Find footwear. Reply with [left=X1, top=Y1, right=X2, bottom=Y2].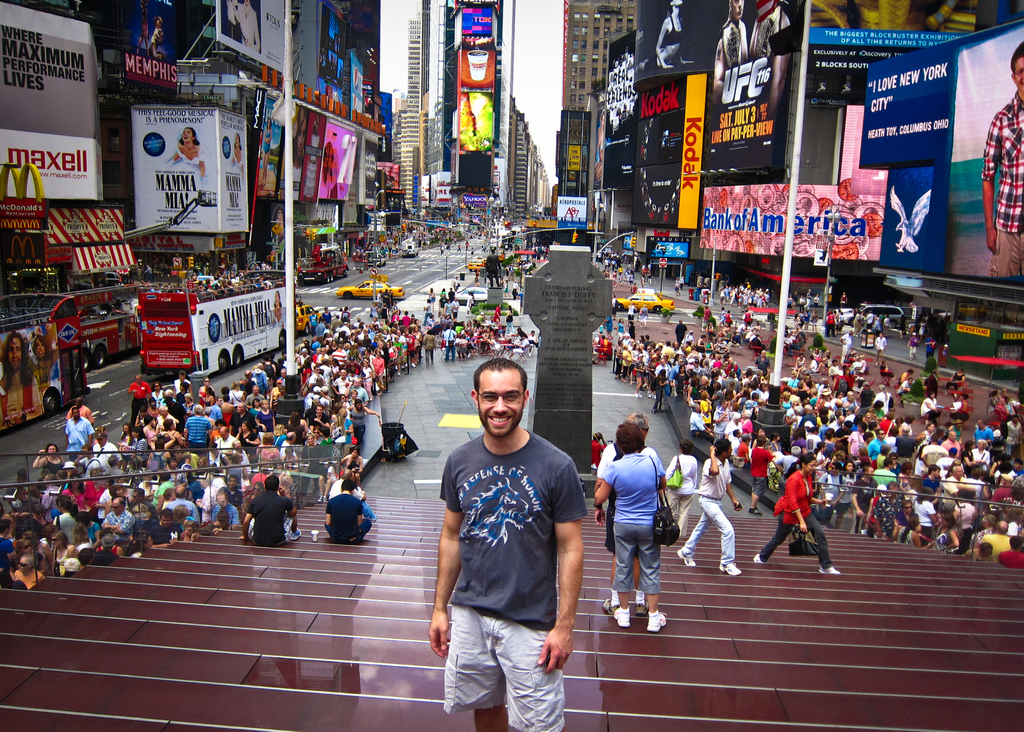
[left=646, top=610, right=662, bottom=634].
